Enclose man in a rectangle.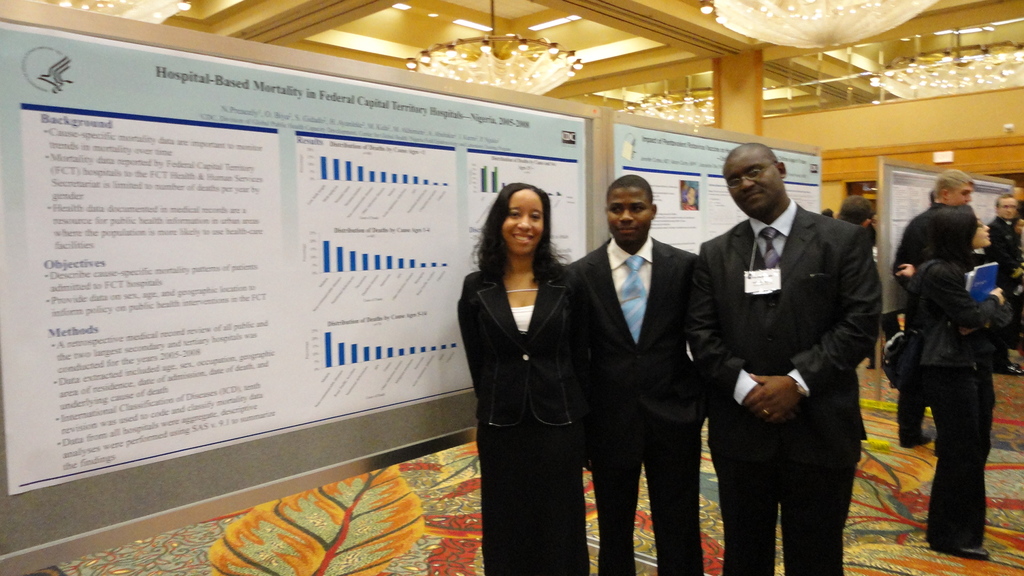
detection(890, 170, 981, 445).
